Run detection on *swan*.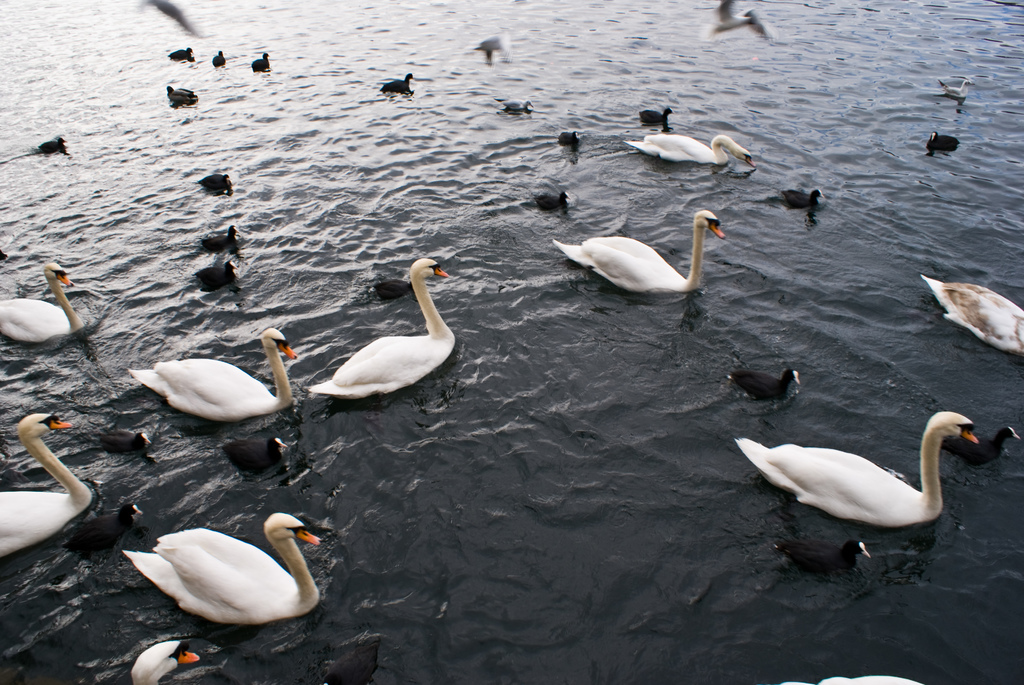
Result: select_region(0, 261, 85, 349).
